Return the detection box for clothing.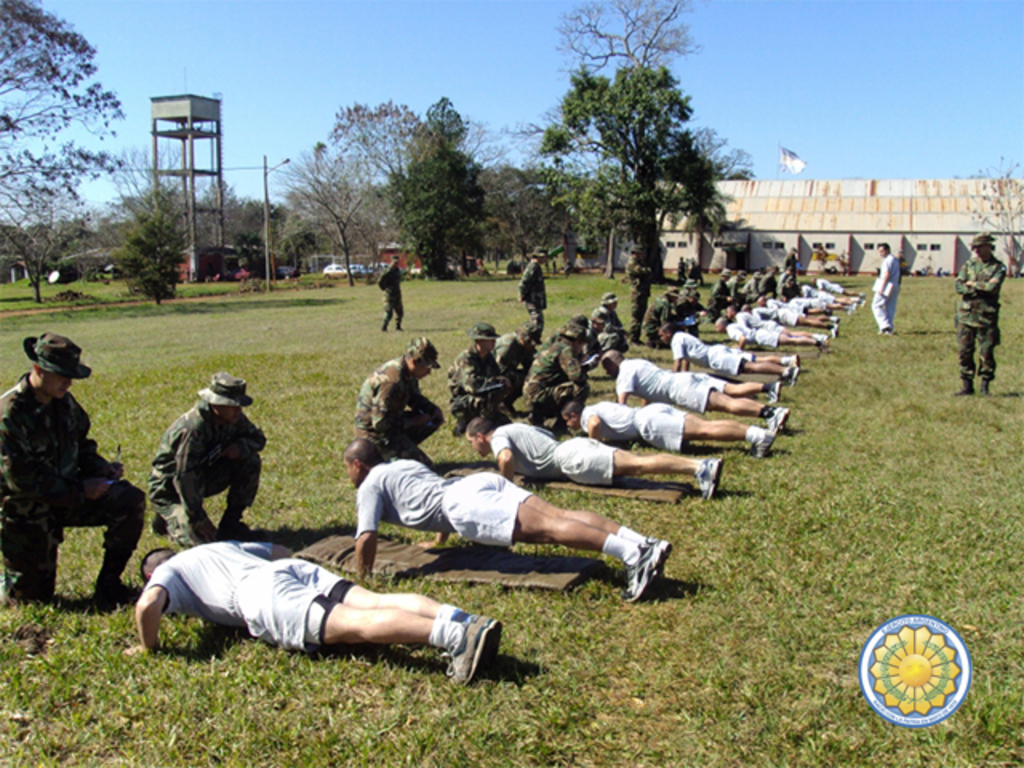
[x1=0, y1=373, x2=149, y2=605].
